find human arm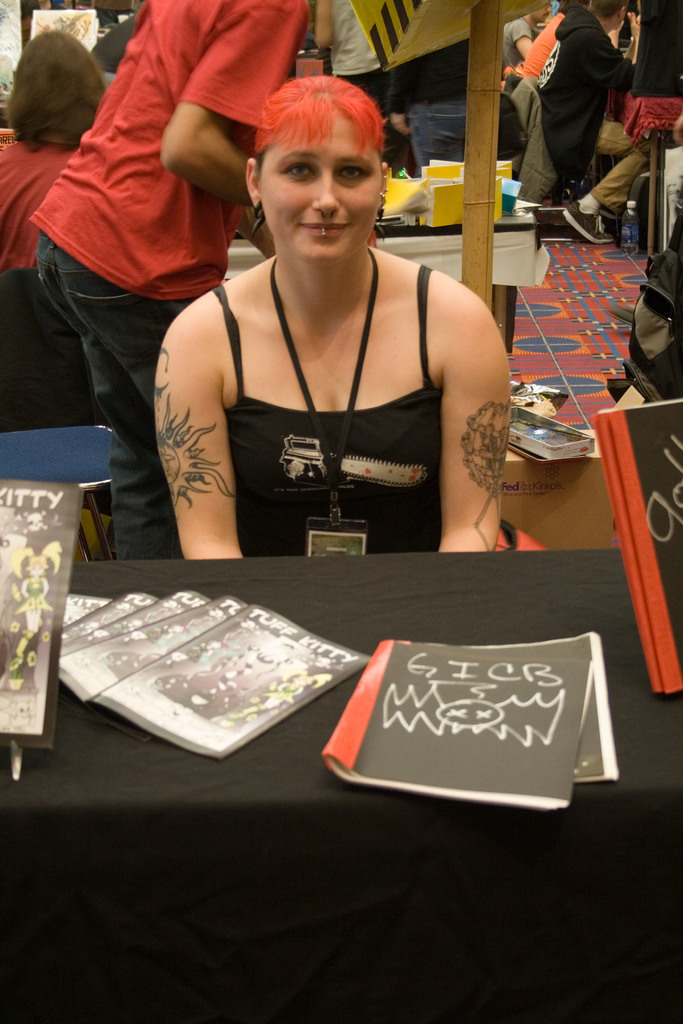
rect(432, 305, 477, 559)
